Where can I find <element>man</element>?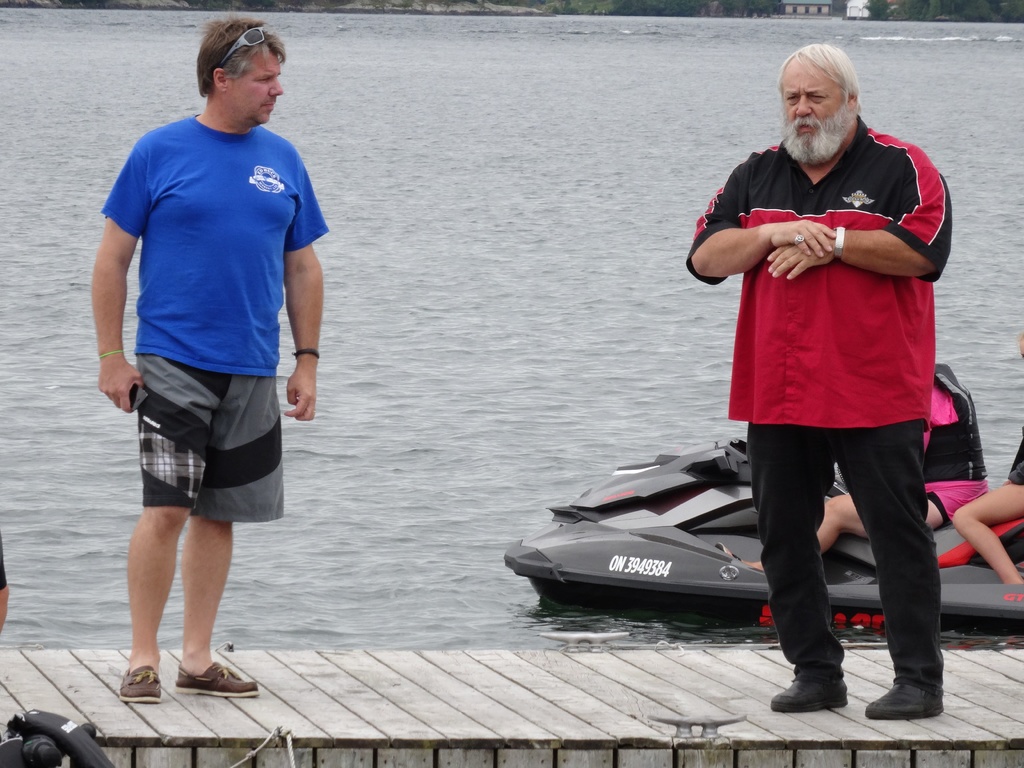
You can find it at [90,22,323,673].
